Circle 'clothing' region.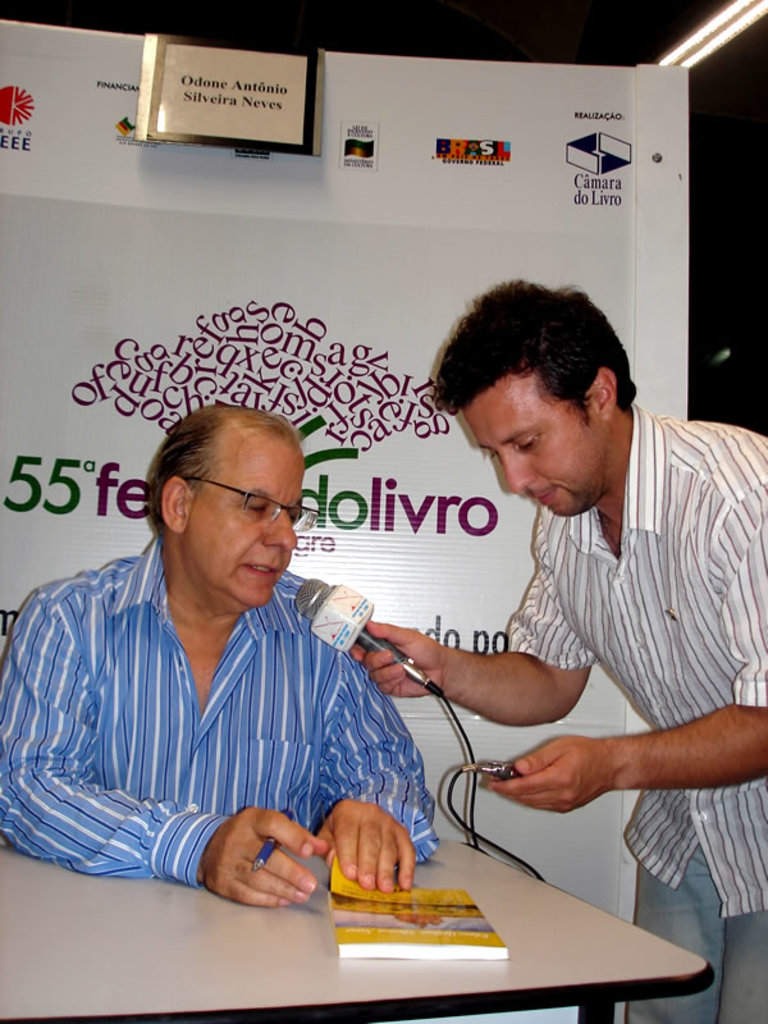
Region: {"x1": 23, "y1": 509, "x2": 468, "y2": 916}.
